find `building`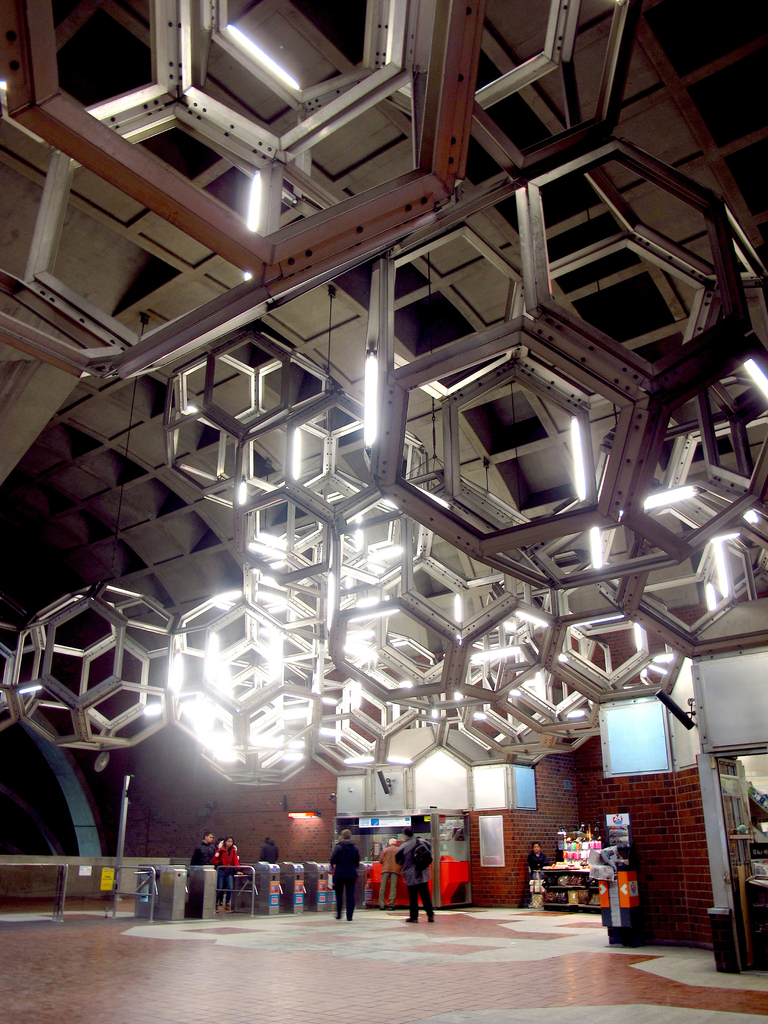
(left=0, top=0, right=767, bottom=1023)
